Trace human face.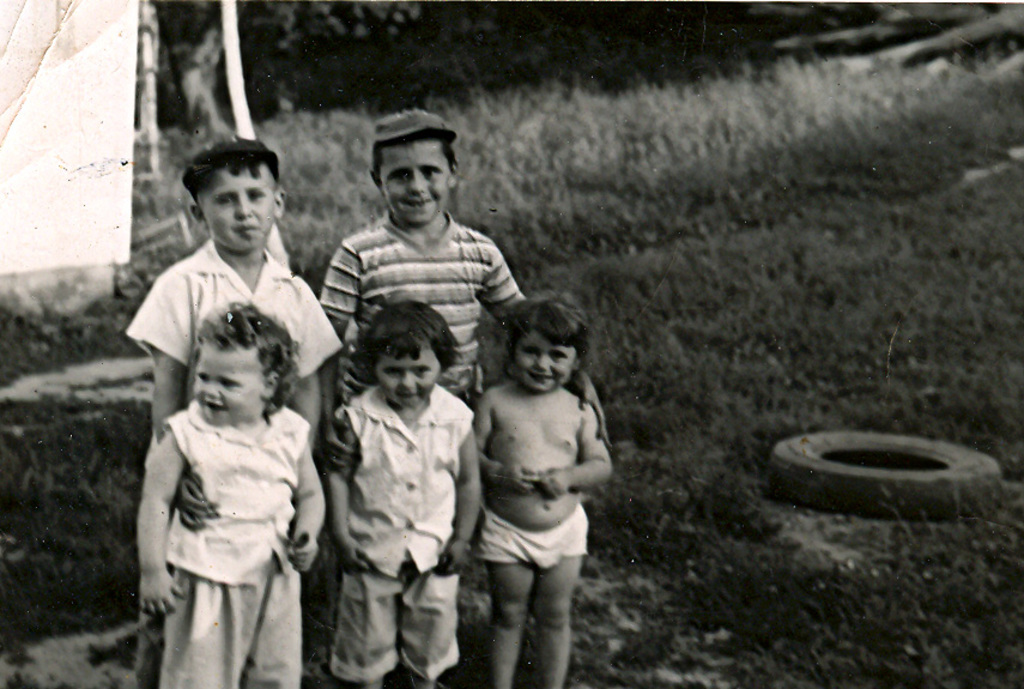
Traced to box=[376, 144, 449, 226].
